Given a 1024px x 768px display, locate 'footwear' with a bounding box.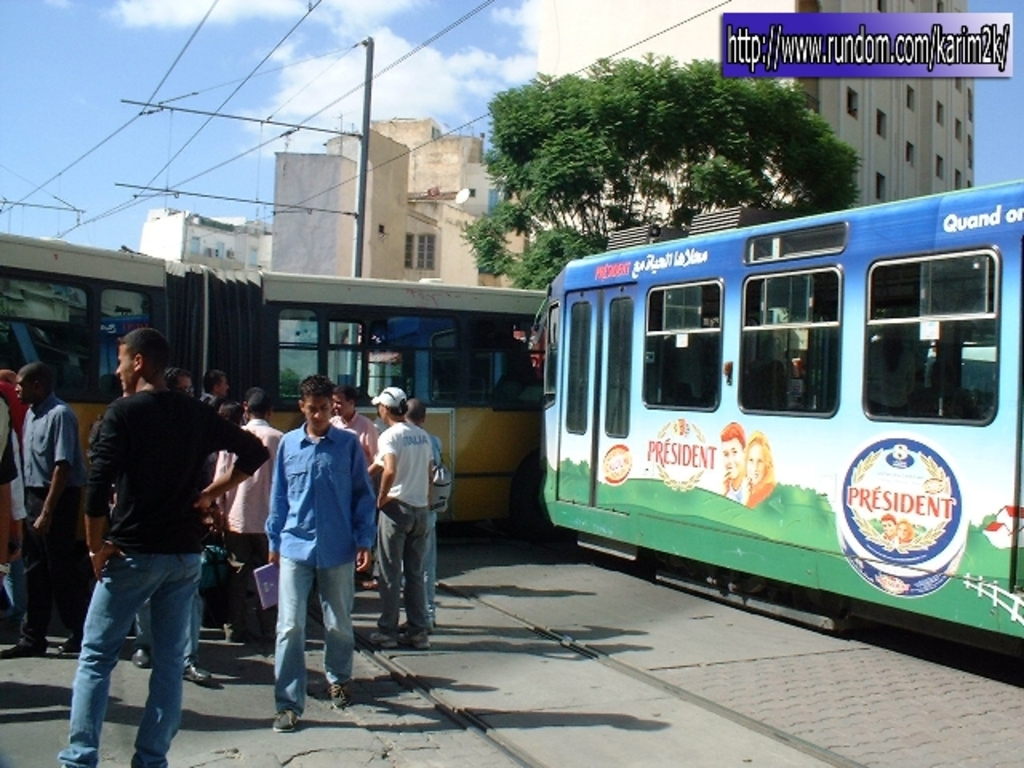
Located: {"x1": 5, "y1": 634, "x2": 32, "y2": 653}.
